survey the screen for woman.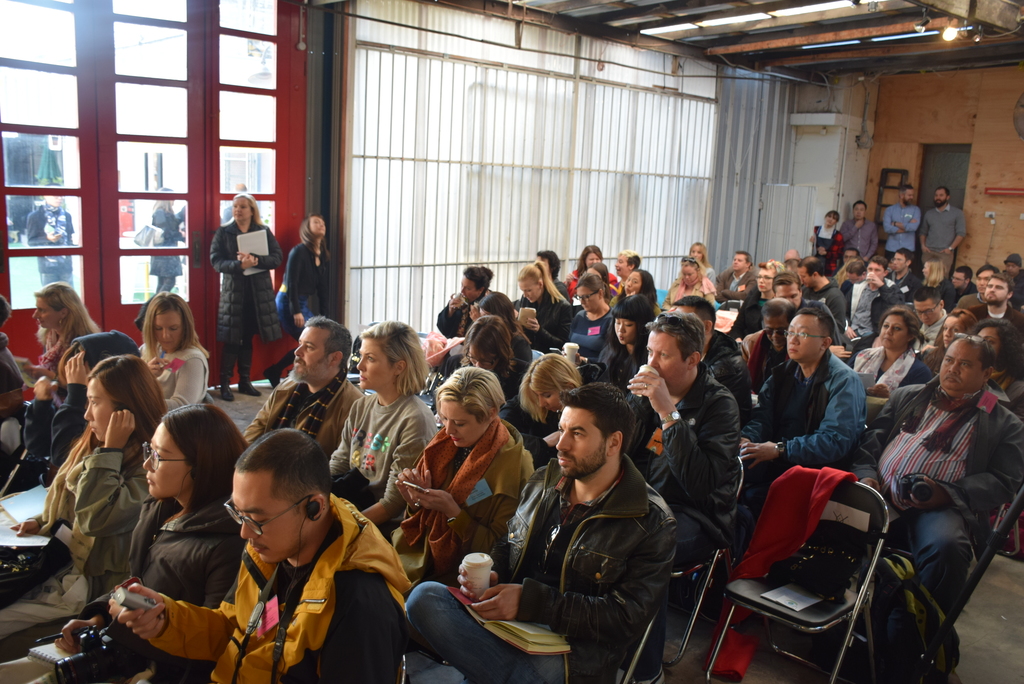
Survey found: Rect(148, 187, 186, 303).
